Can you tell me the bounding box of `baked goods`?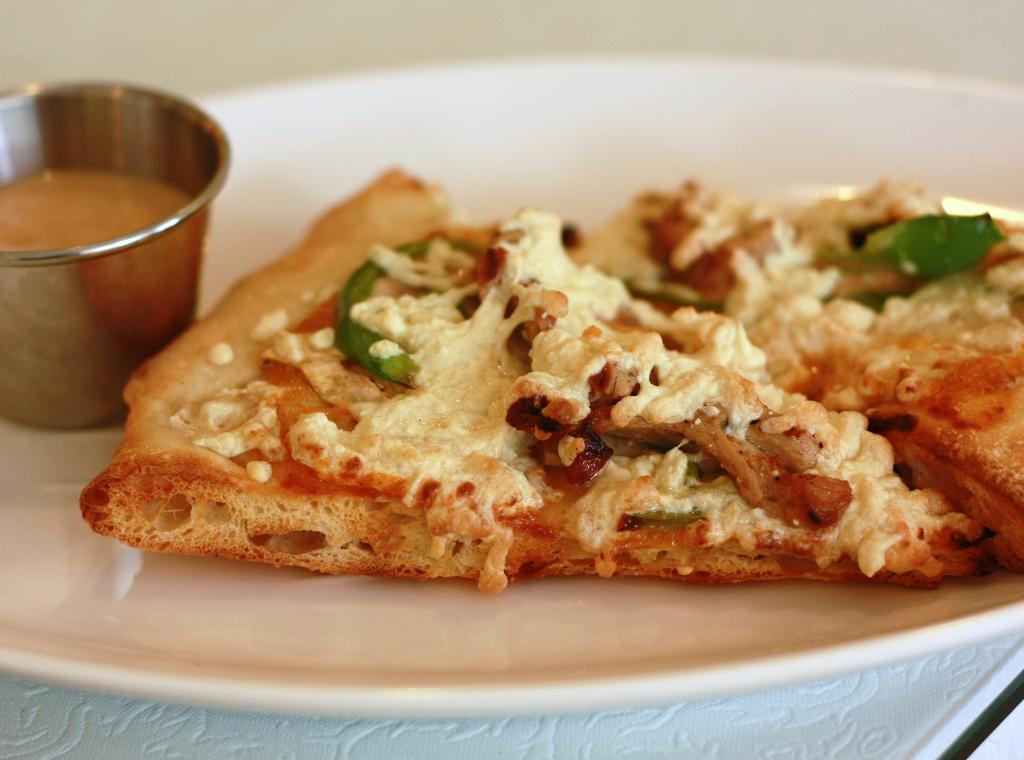
[x1=80, y1=165, x2=1006, y2=568].
